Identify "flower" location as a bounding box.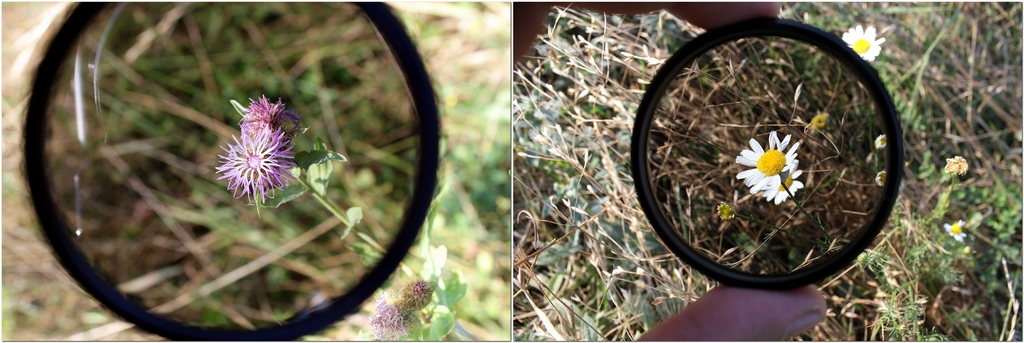
box(943, 150, 968, 173).
